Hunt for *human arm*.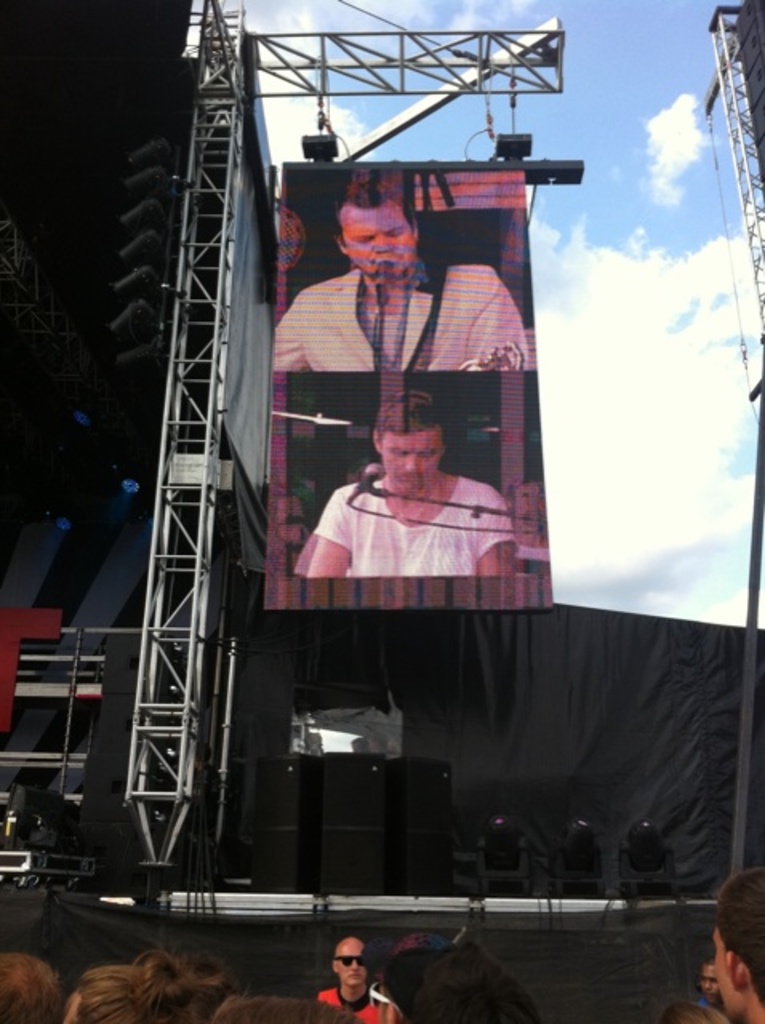
Hunted down at l=301, t=488, r=349, b=582.
